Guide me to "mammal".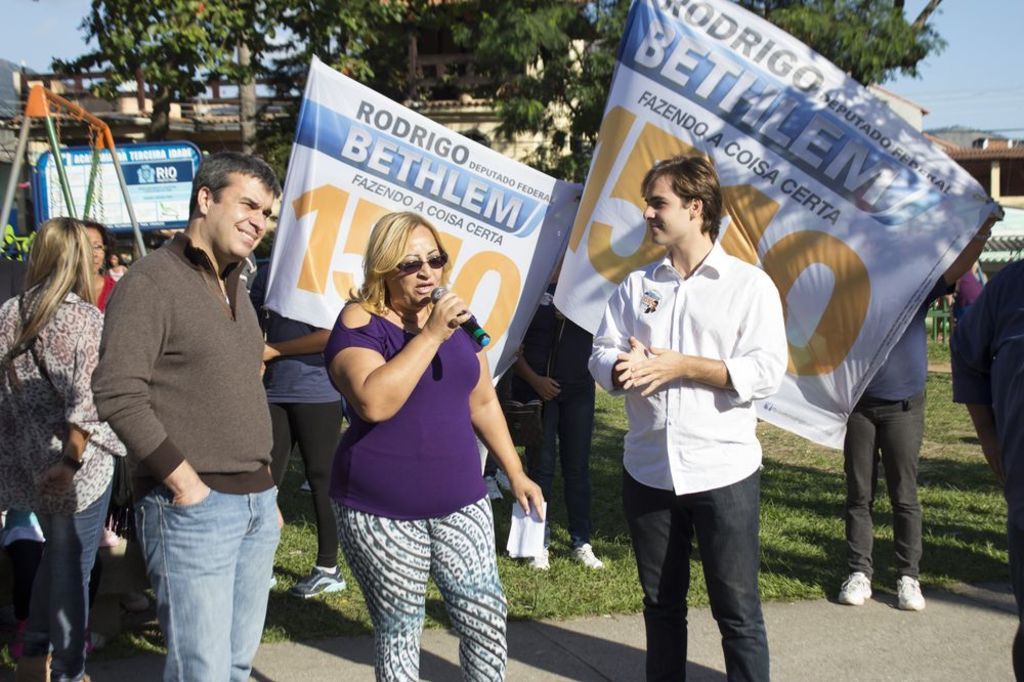
Guidance: locate(952, 249, 988, 401).
